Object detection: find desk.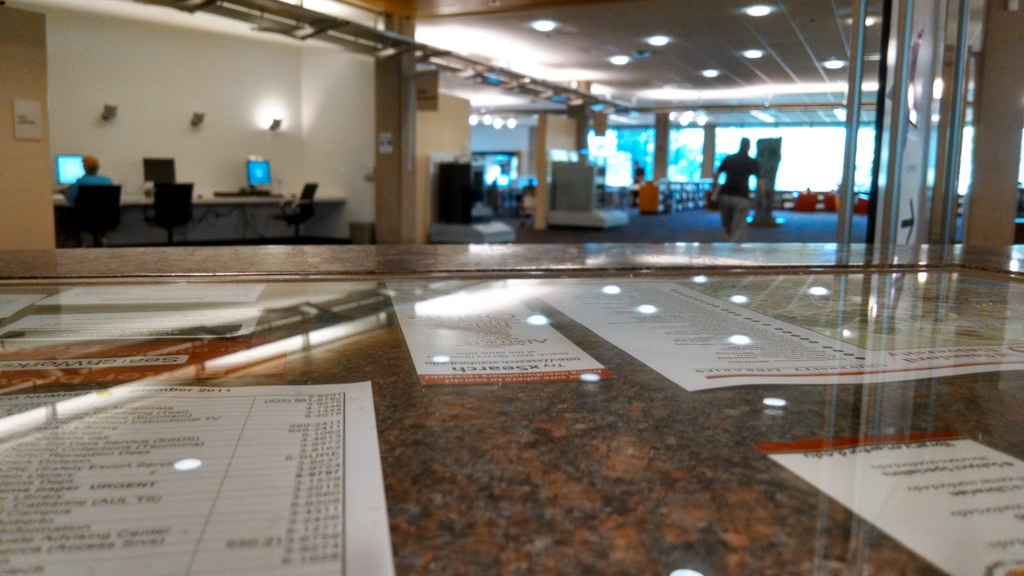
[51, 193, 342, 209].
